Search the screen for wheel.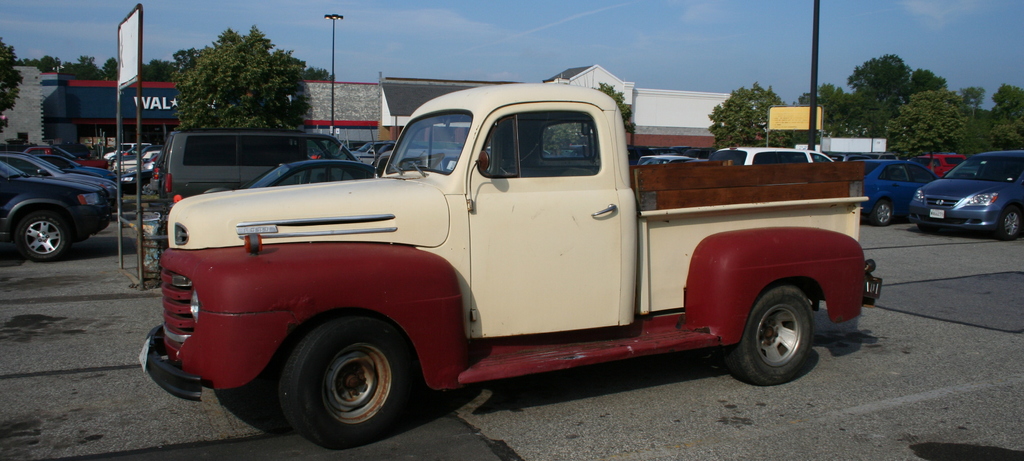
Found at select_region(997, 209, 1023, 240).
